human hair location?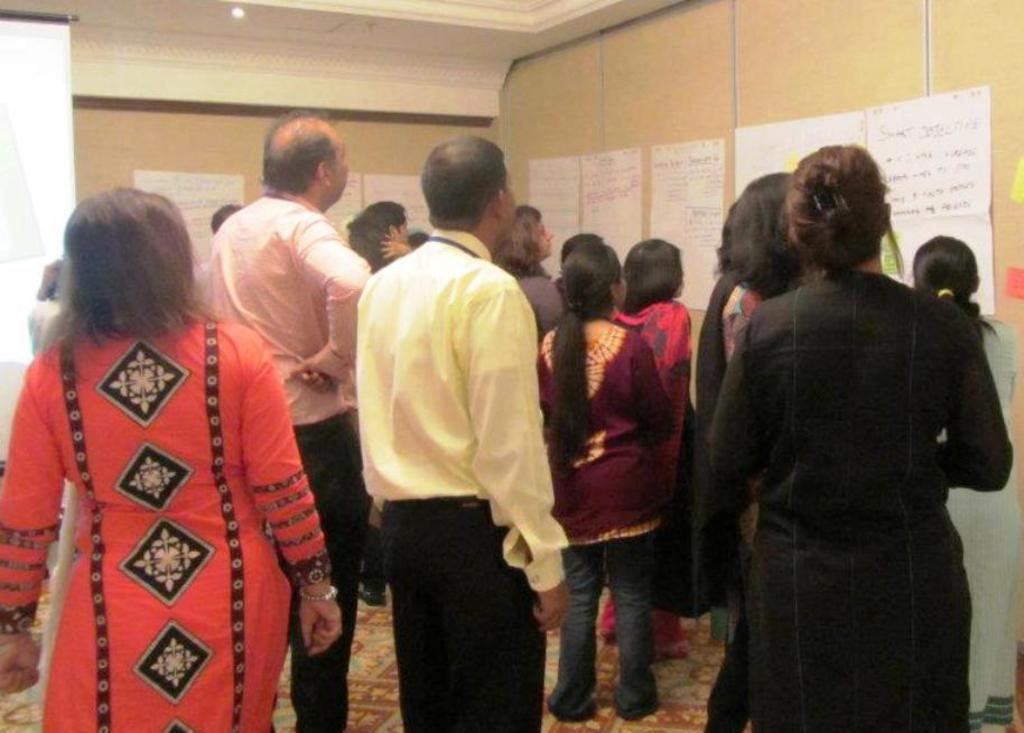
rect(343, 201, 409, 272)
